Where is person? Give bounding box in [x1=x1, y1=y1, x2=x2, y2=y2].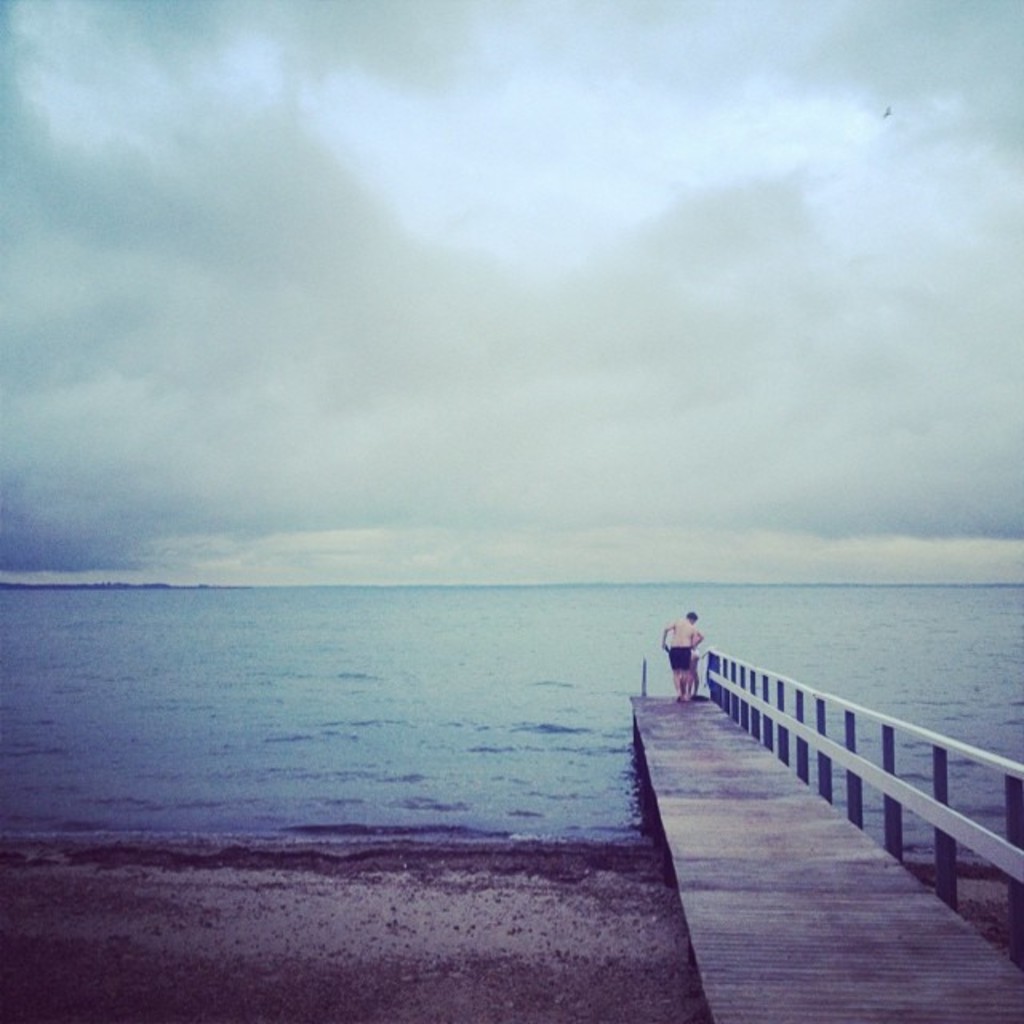
[x1=656, y1=600, x2=701, y2=699].
